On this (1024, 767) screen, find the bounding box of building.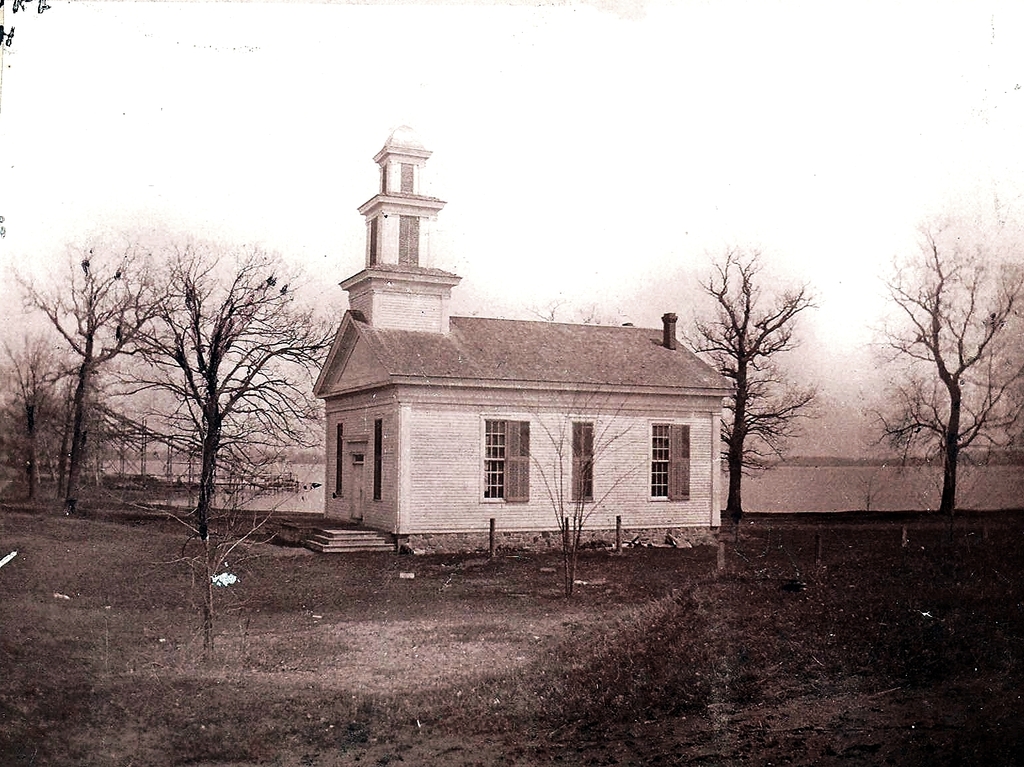
Bounding box: box=[276, 124, 737, 562].
